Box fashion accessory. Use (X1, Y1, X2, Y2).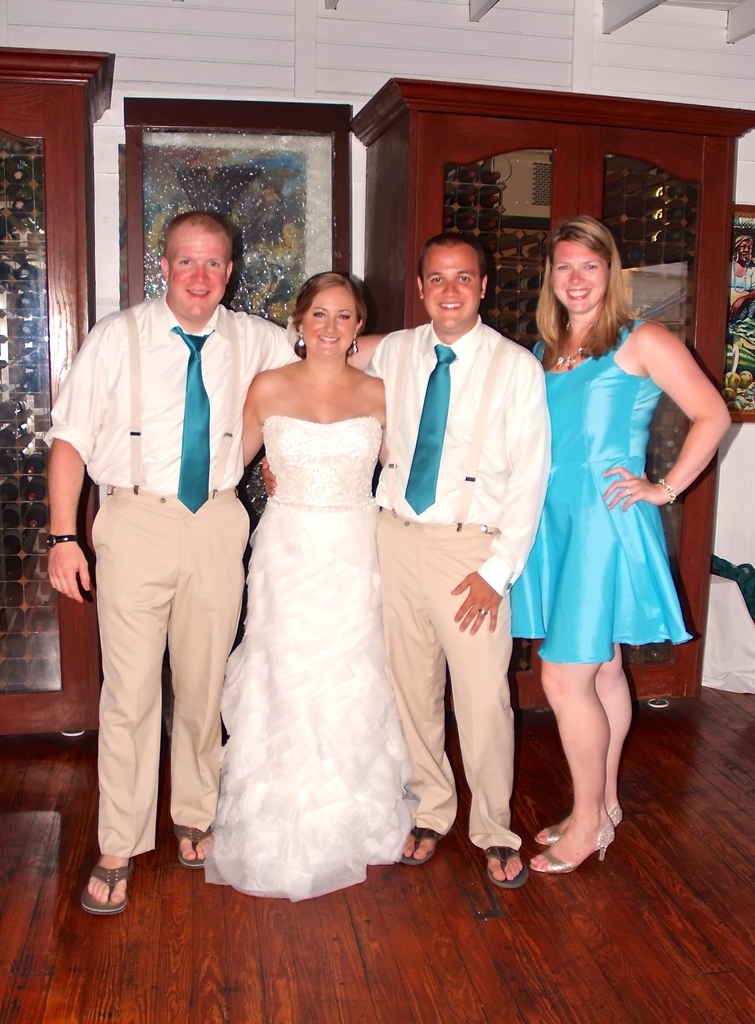
(348, 333, 360, 359).
